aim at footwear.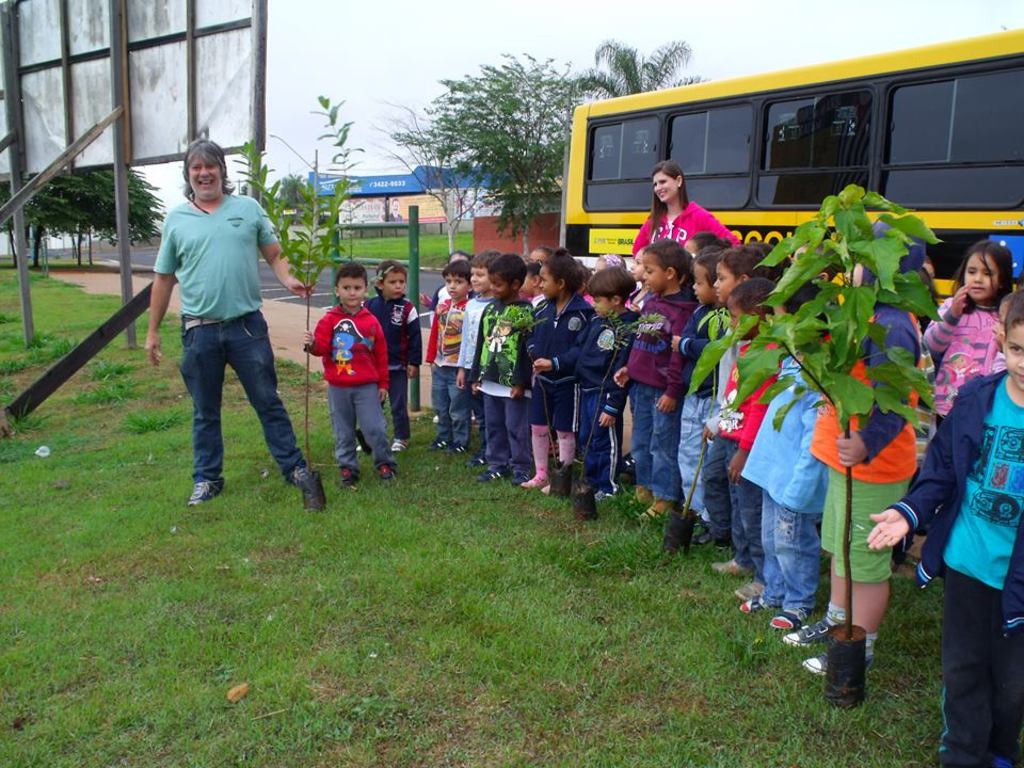
Aimed at <region>802, 628, 876, 678</region>.
